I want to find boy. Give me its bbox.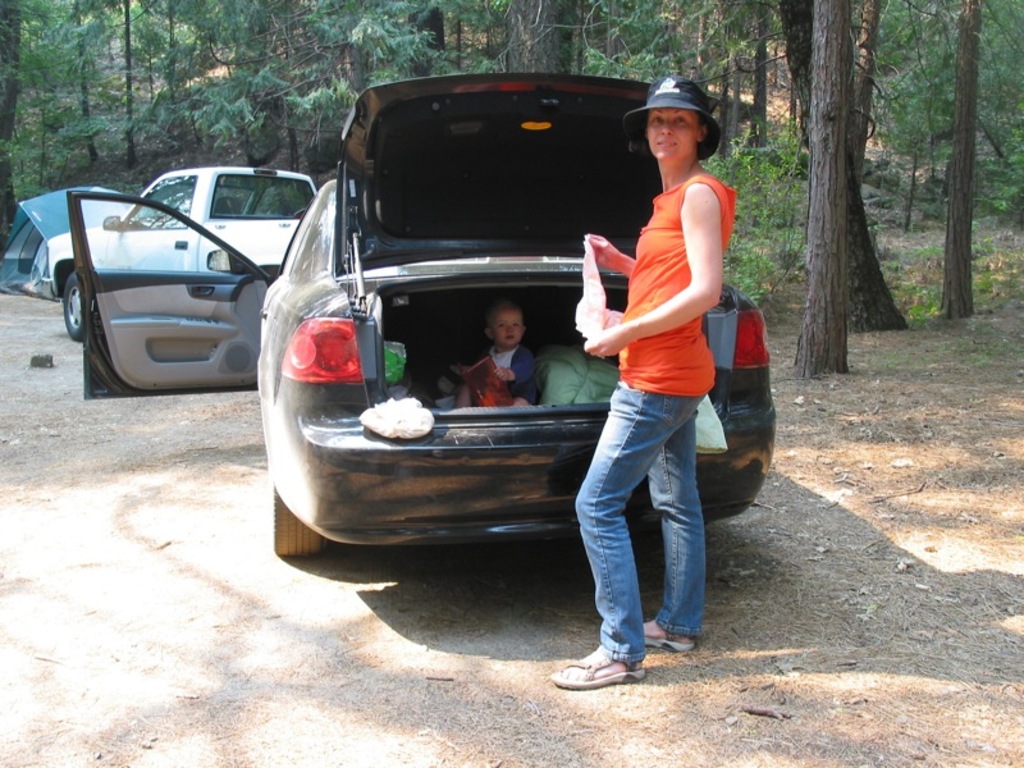
bbox(547, 74, 731, 692).
